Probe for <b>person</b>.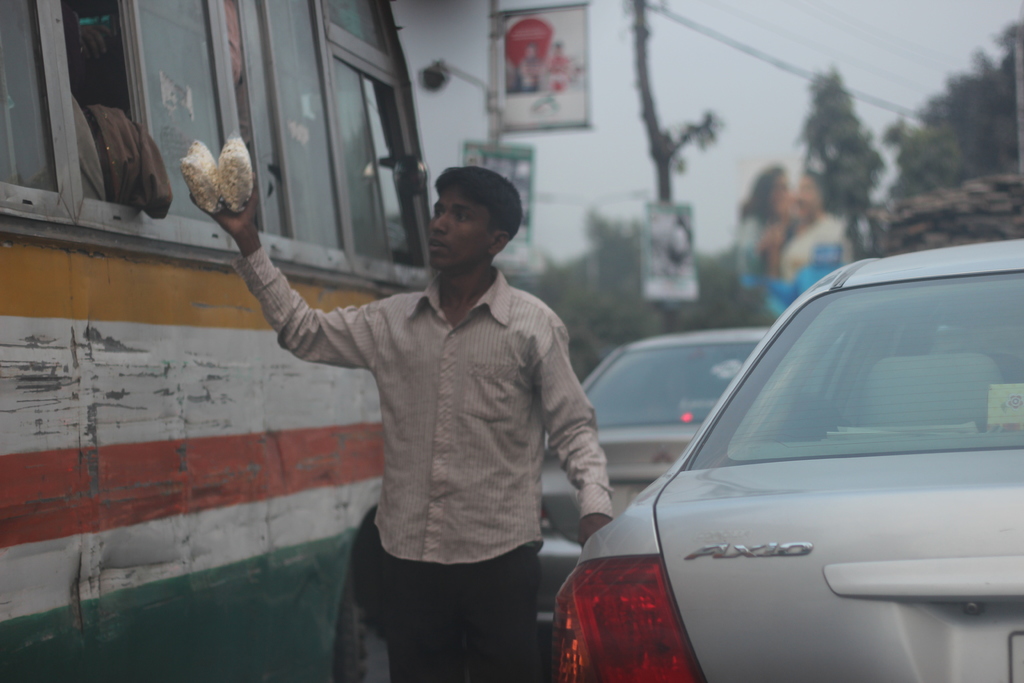
Probe result: bbox=(255, 146, 618, 650).
